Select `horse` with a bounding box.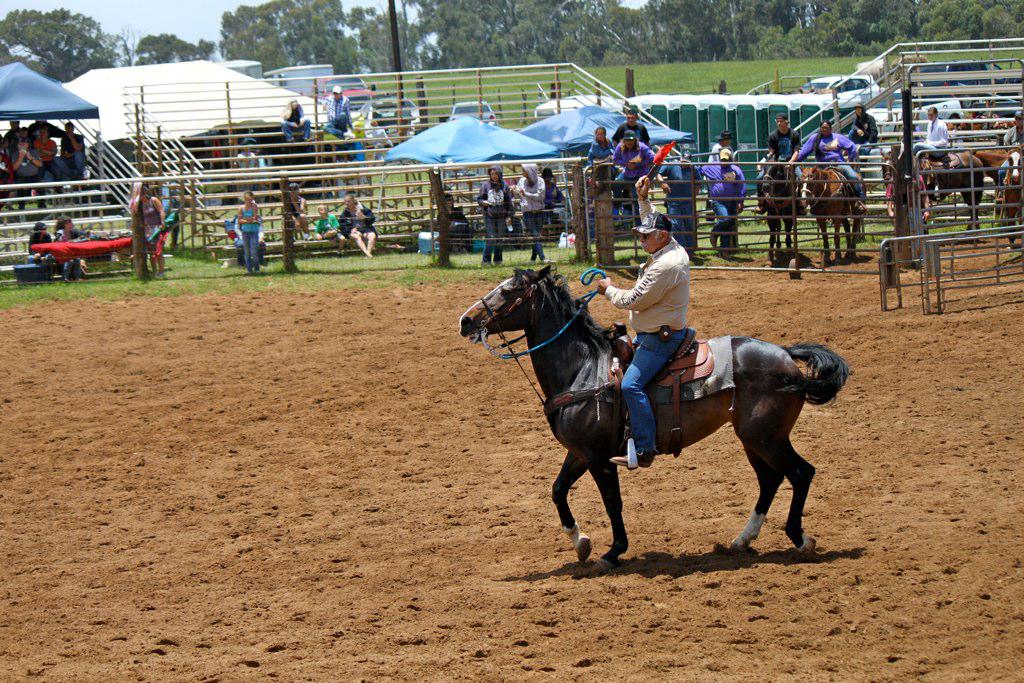
x1=796, y1=163, x2=865, y2=261.
